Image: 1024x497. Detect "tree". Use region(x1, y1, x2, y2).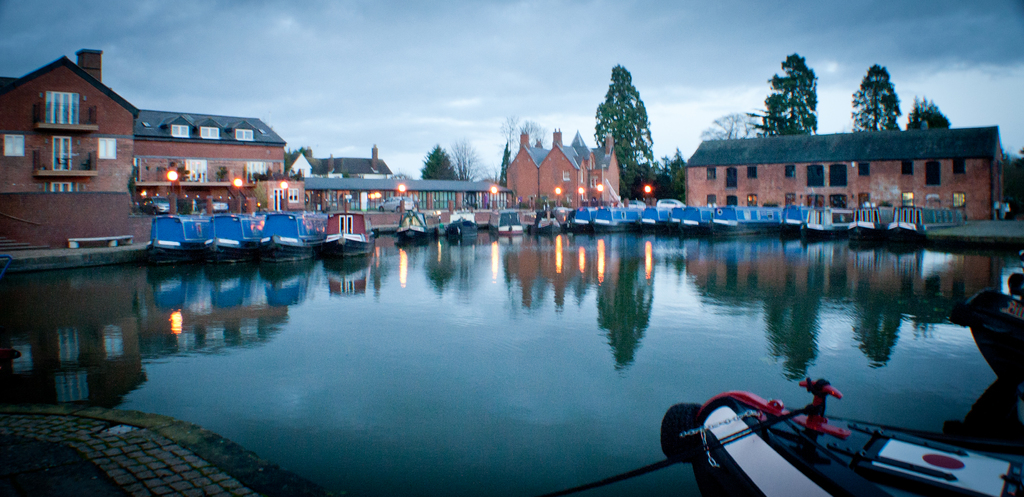
region(448, 143, 481, 182).
